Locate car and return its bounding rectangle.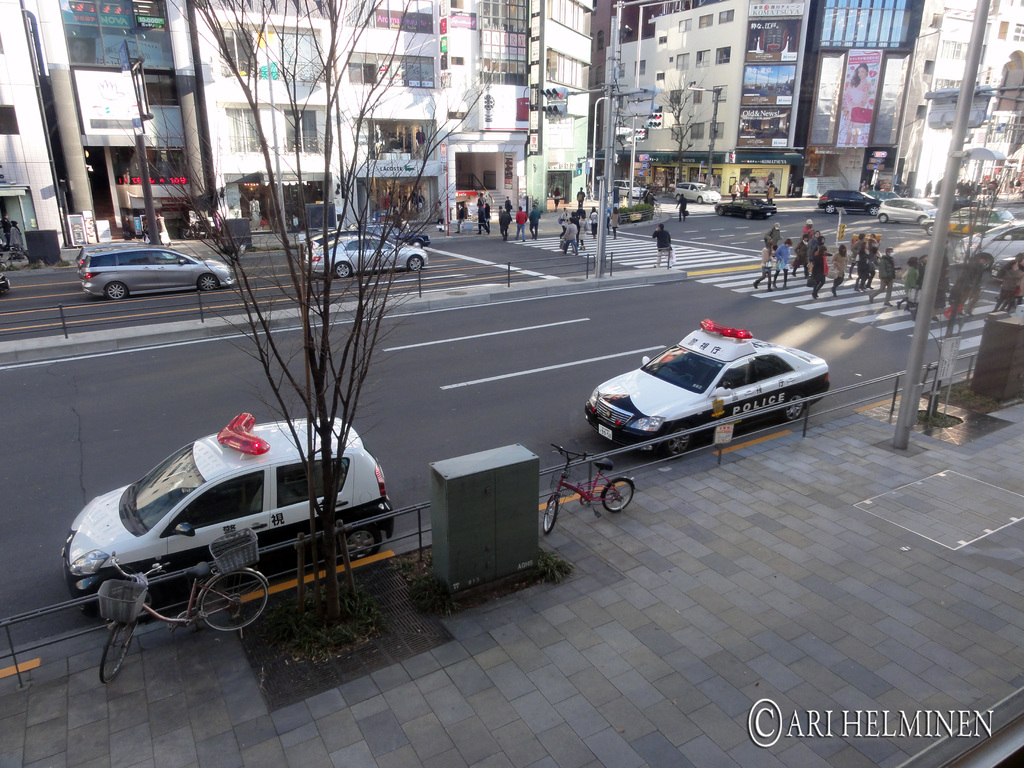
region(300, 228, 362, 261).
